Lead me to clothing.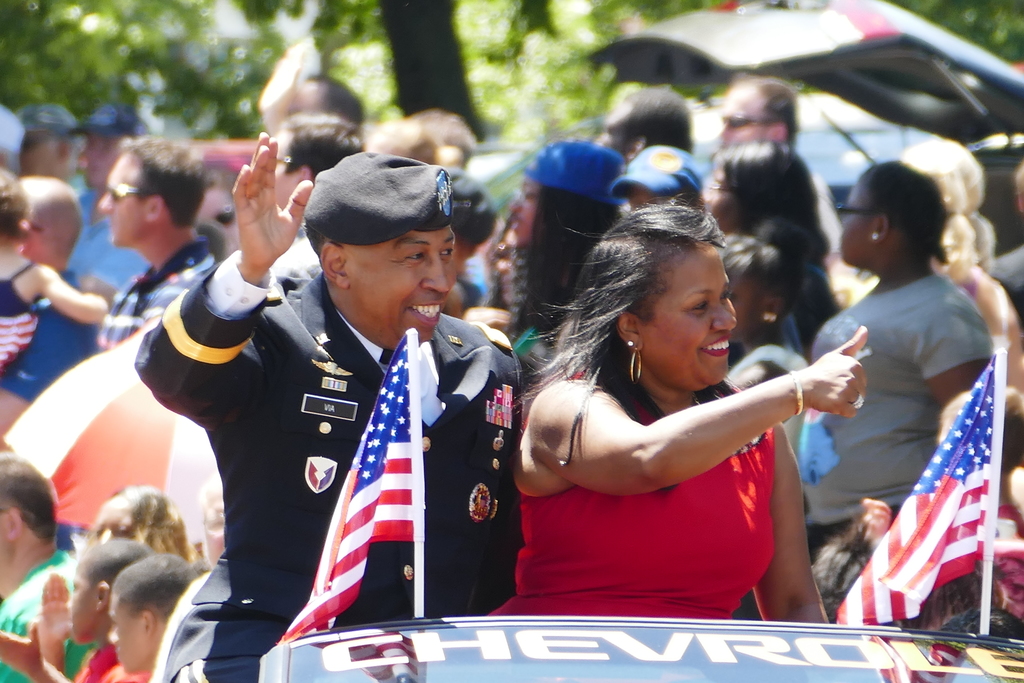
Lead to bbox=[0, 252, 48, 380].
